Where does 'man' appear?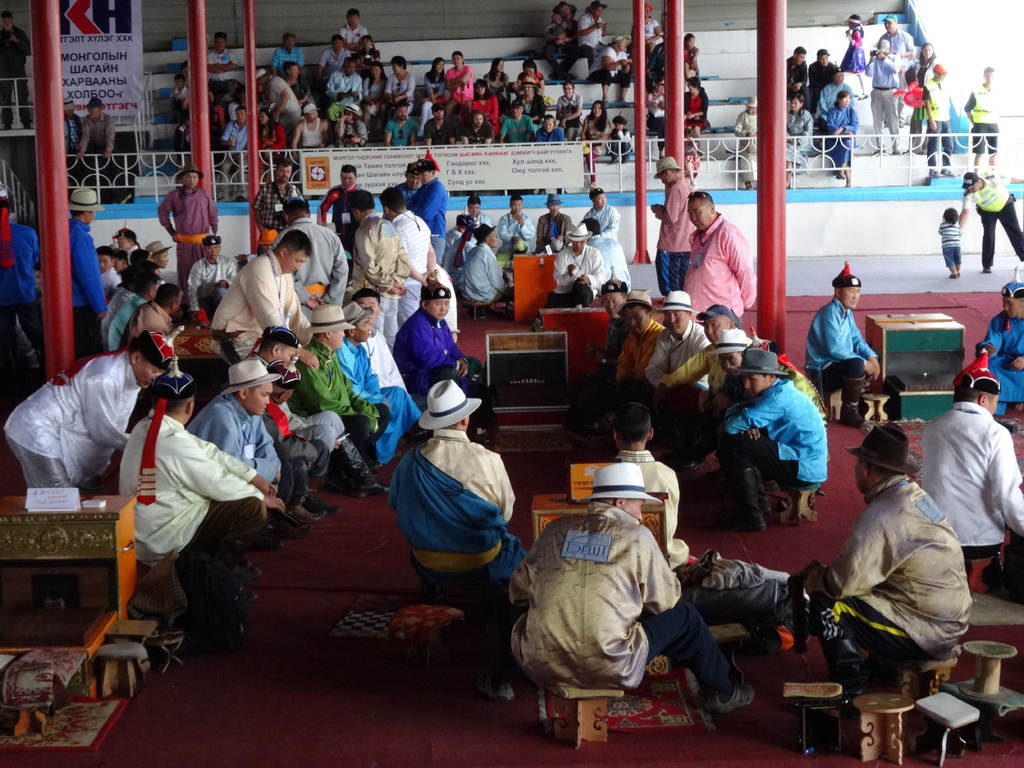
Appears at bbox(0, 6, 36, 132).
